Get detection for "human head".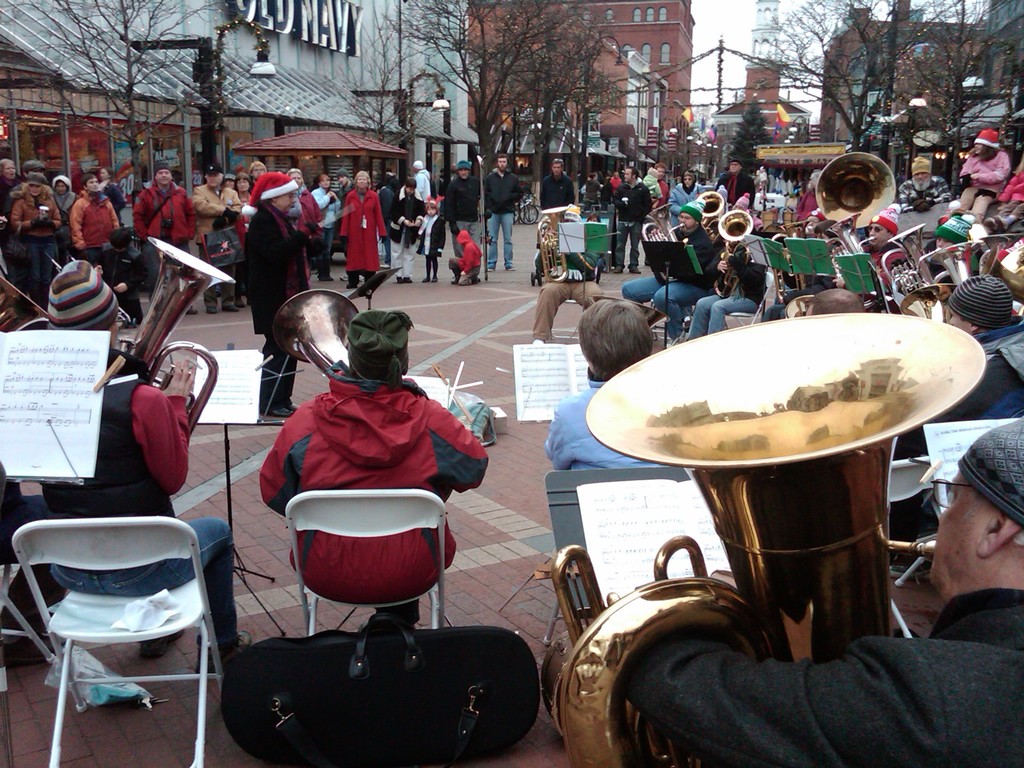
Detection: {"left": 576, "top": 298, "right": 655, "bottom": 380}.
